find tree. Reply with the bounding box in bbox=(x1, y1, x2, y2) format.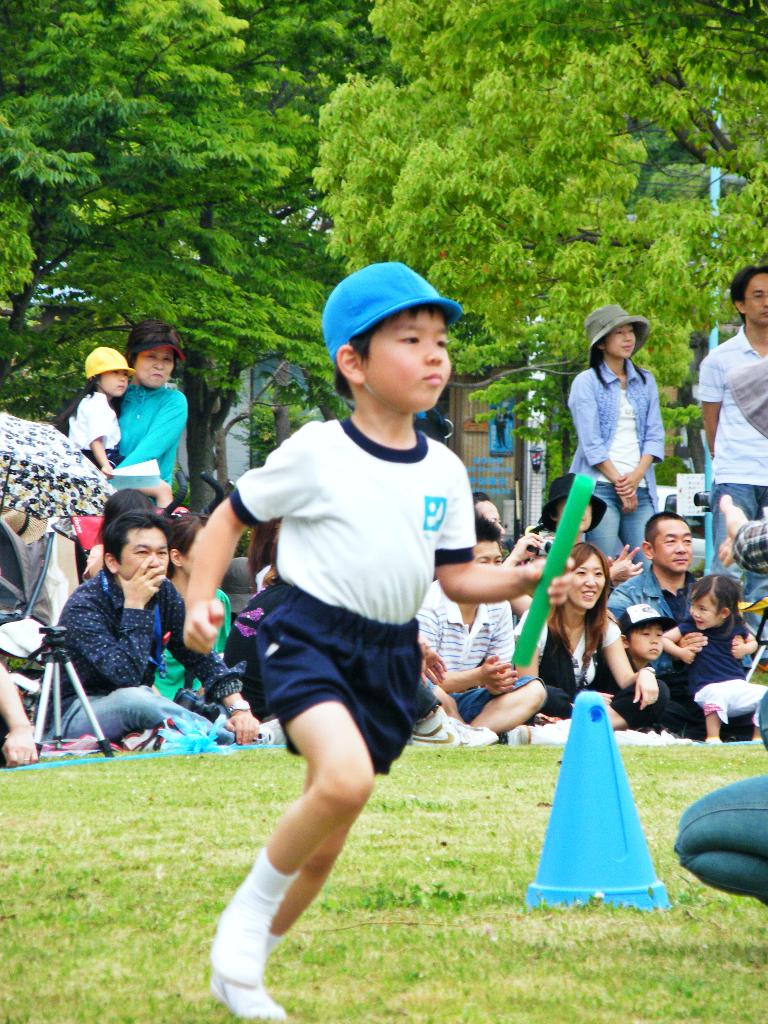
bbox=(0, 0, 271, 335).
